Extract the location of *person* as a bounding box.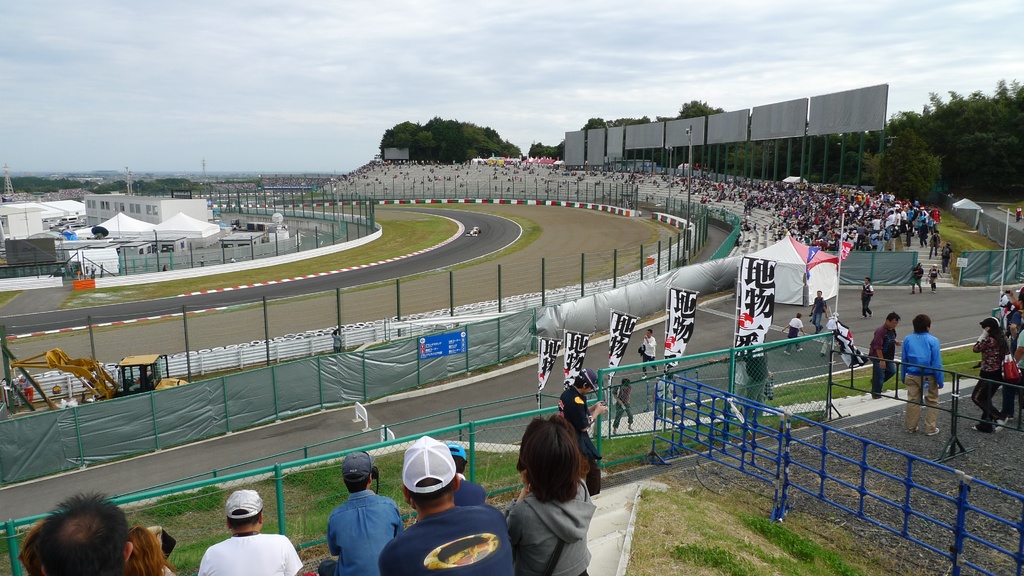
(x1=31, y1=495, x2=131, y2=575).
